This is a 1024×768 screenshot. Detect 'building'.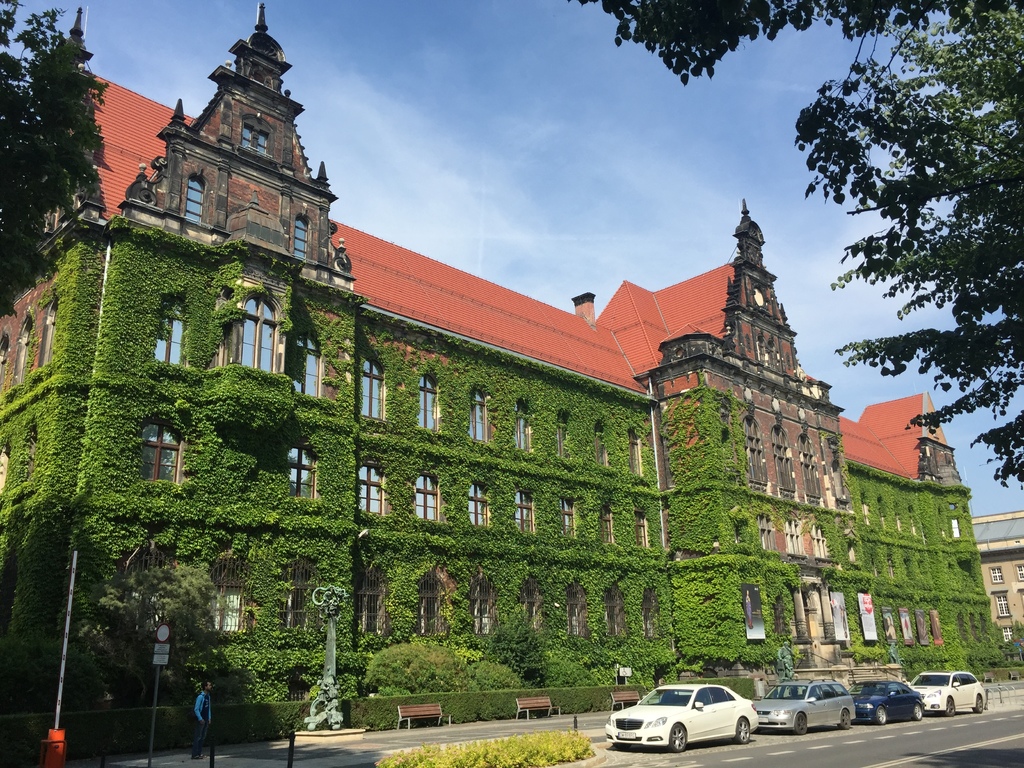
(left=0, top=0, right=1009, bottom=767).
